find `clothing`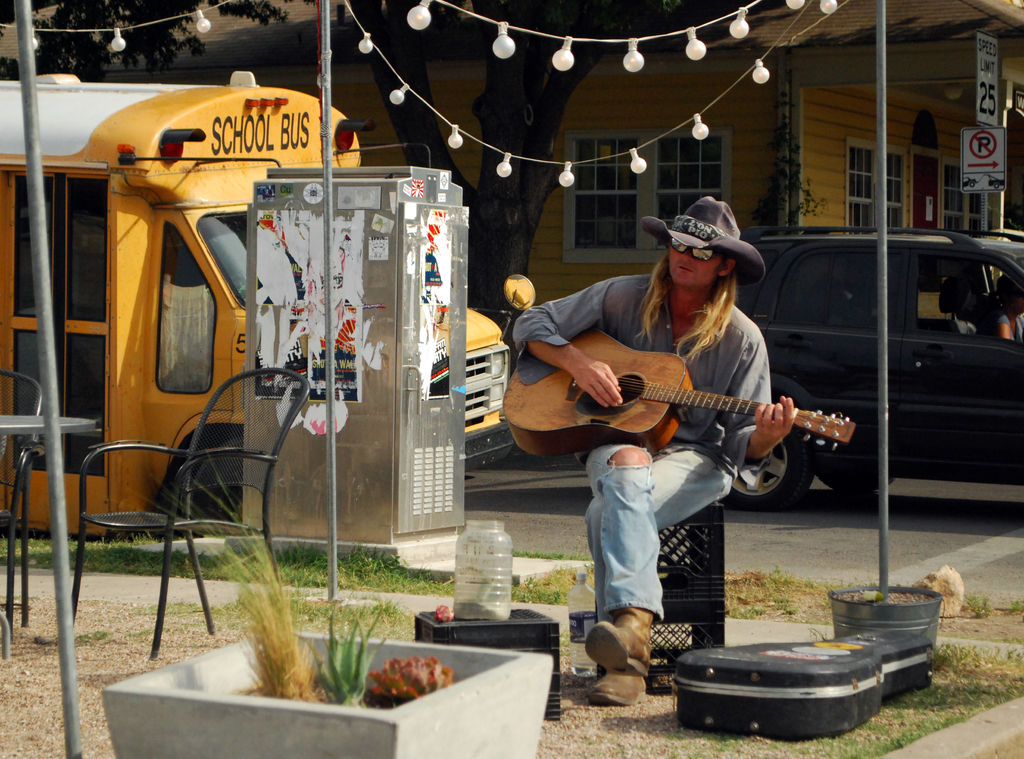
(x1=514, y1=266, x2=880, y2=513)
